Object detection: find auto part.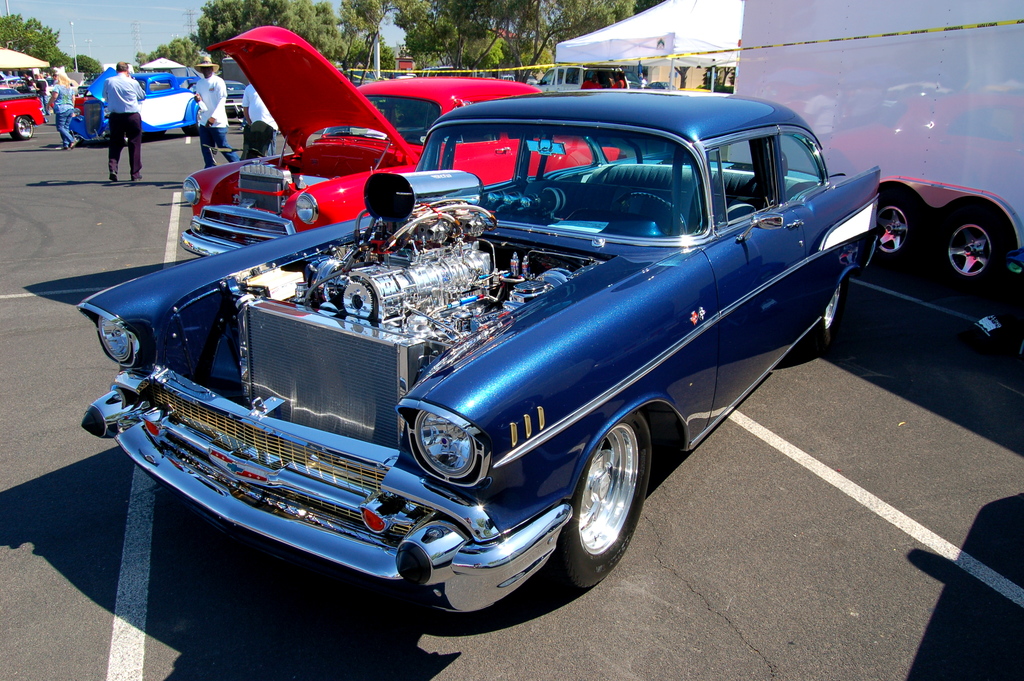
x1=876 y1=185 x2=924 y2=265.
